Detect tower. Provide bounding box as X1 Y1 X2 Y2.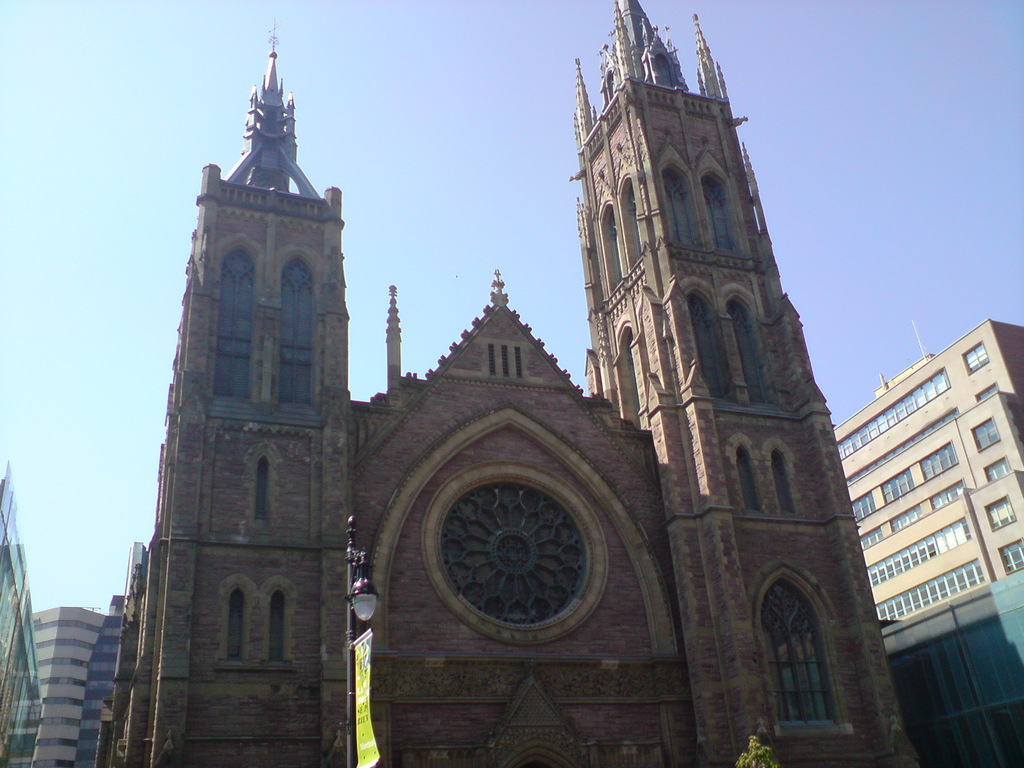
94 15 353 767.
